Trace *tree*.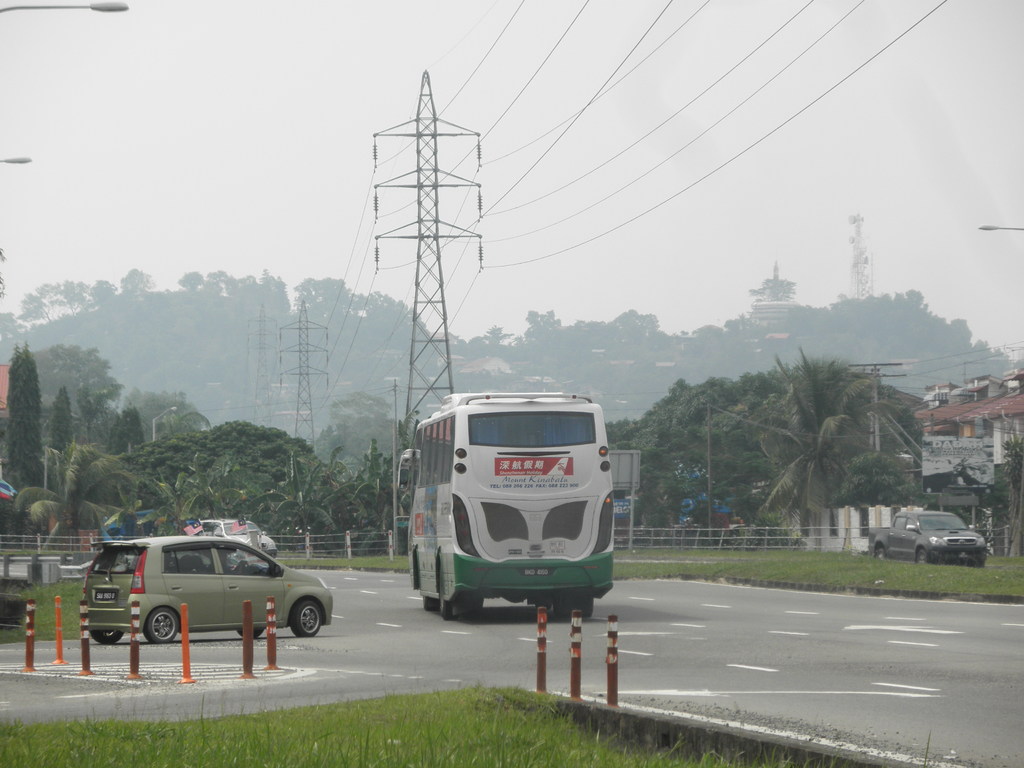
Traced to crop(52, 388, 74, 452).
